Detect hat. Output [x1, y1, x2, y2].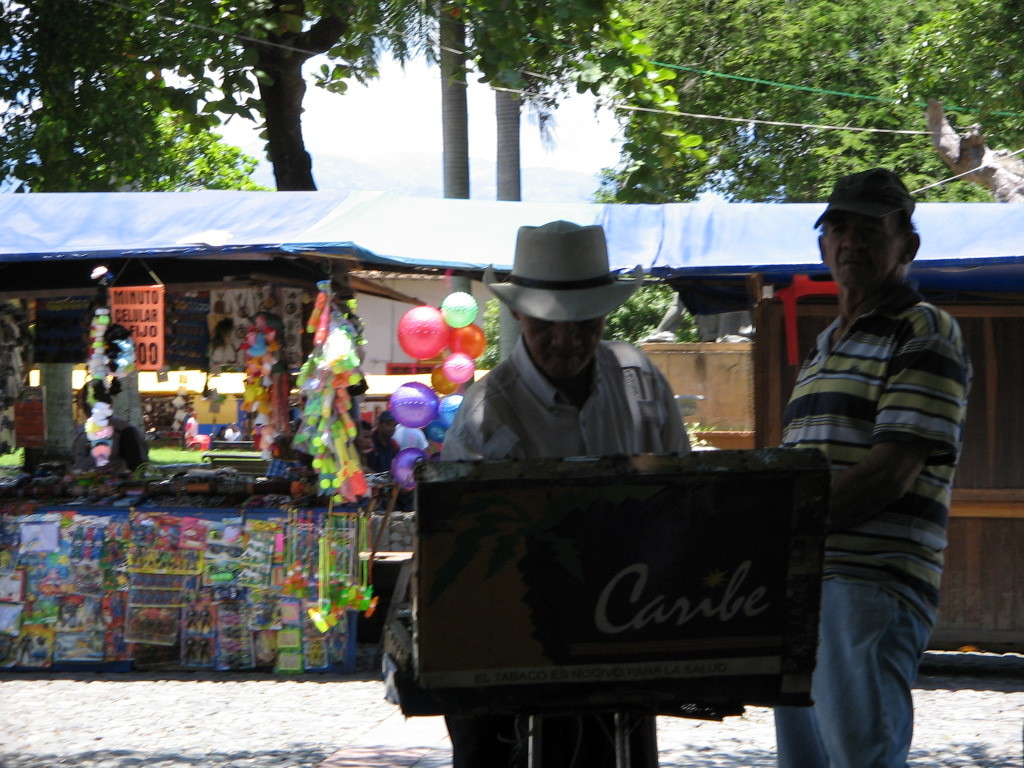
[812, 163, 914, 231].
